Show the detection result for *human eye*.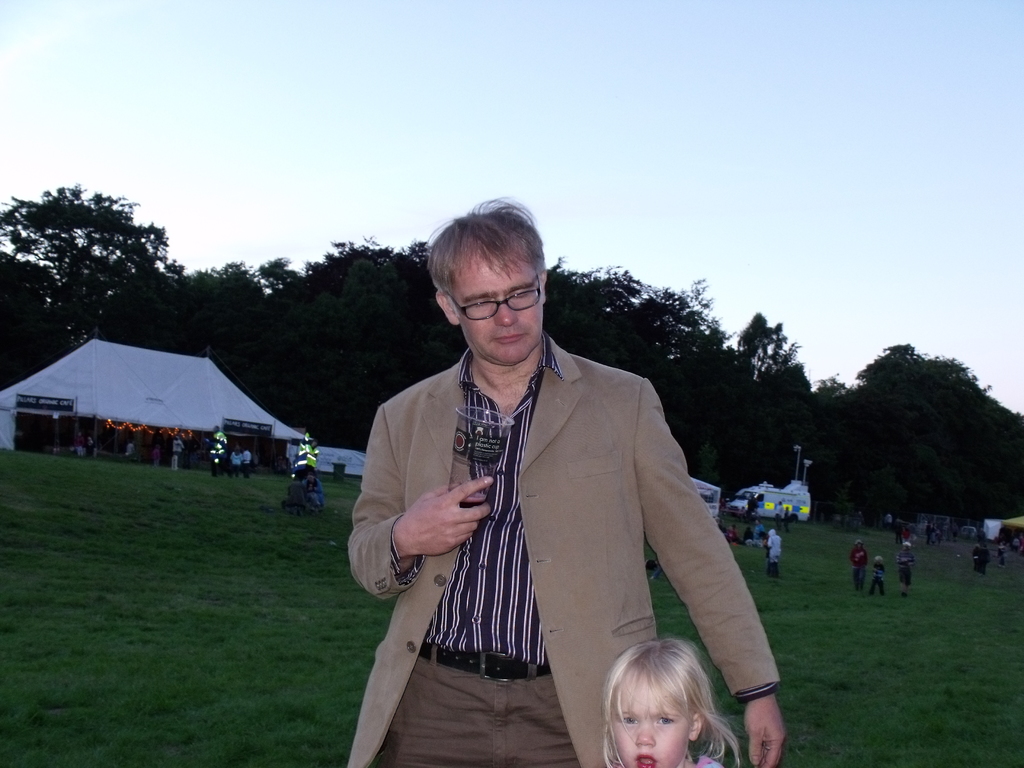
BBox(514, 285, 535, 299).
